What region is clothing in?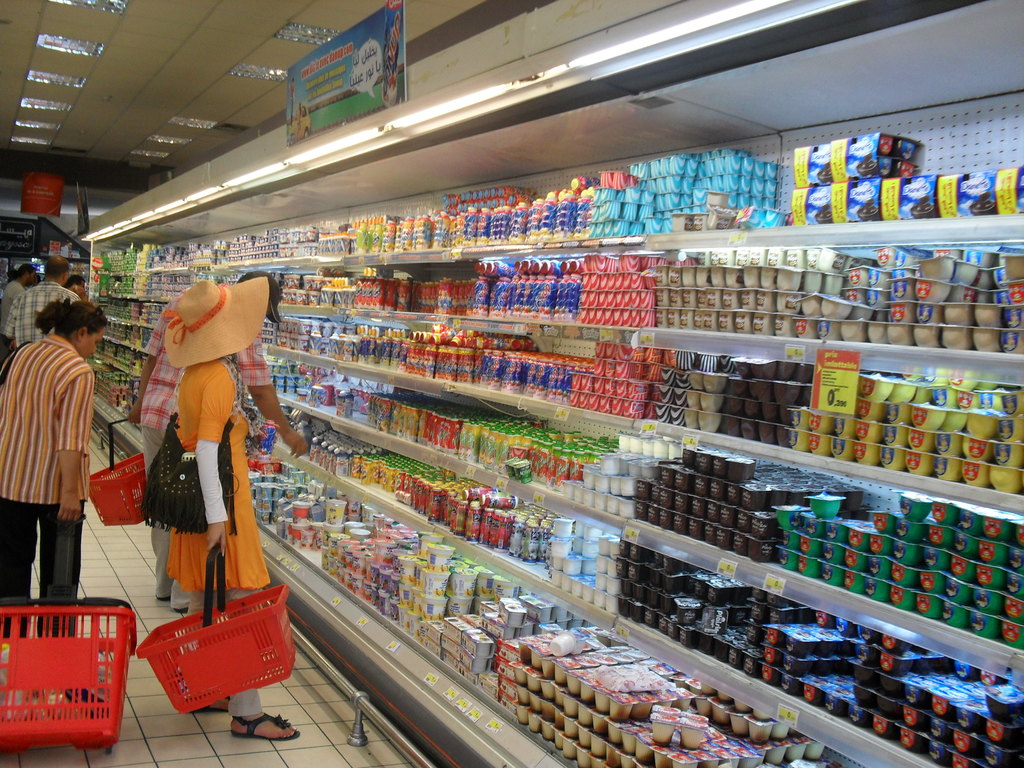
pyautogui.locateOnScreen(0, 278, 26, 308).
